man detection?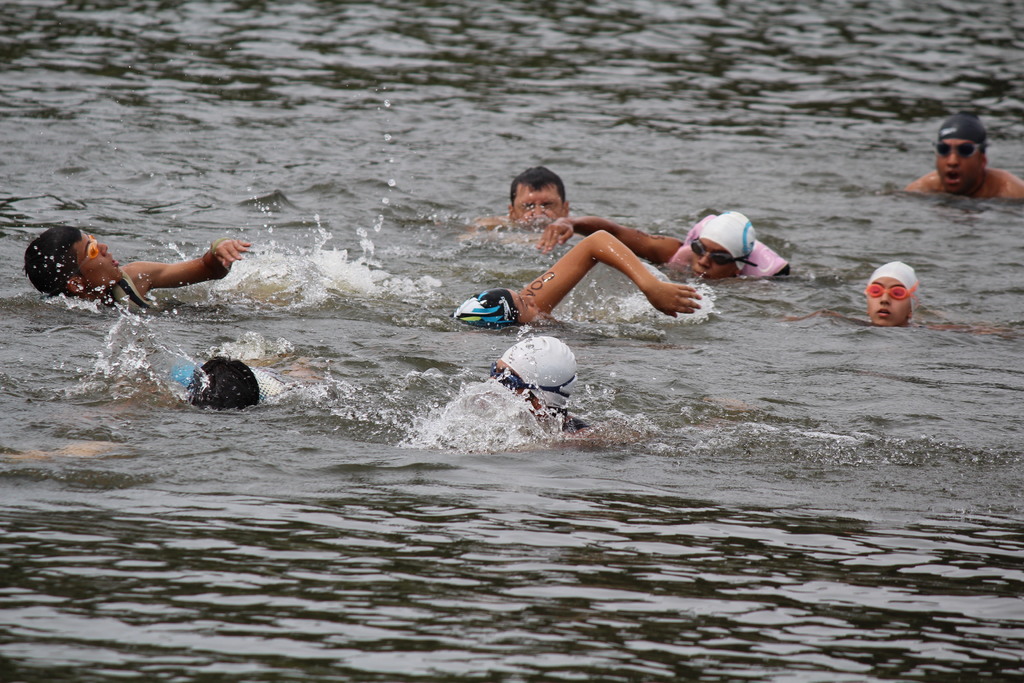
l=470, t=164, r=576, b=245
